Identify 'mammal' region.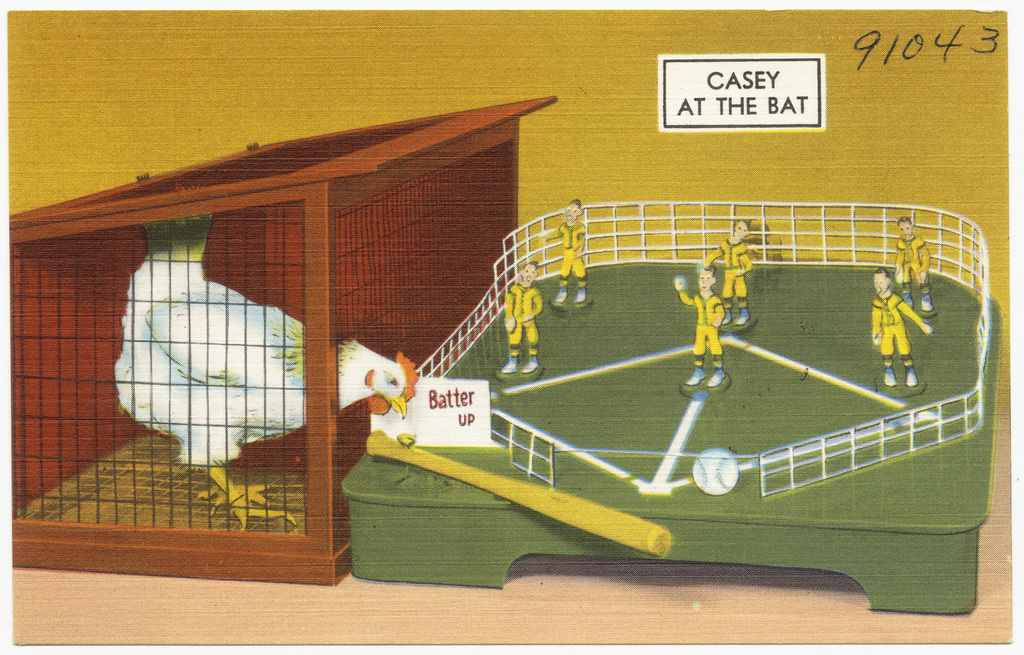
Region: bbox=(538, 200, 588, 302).
